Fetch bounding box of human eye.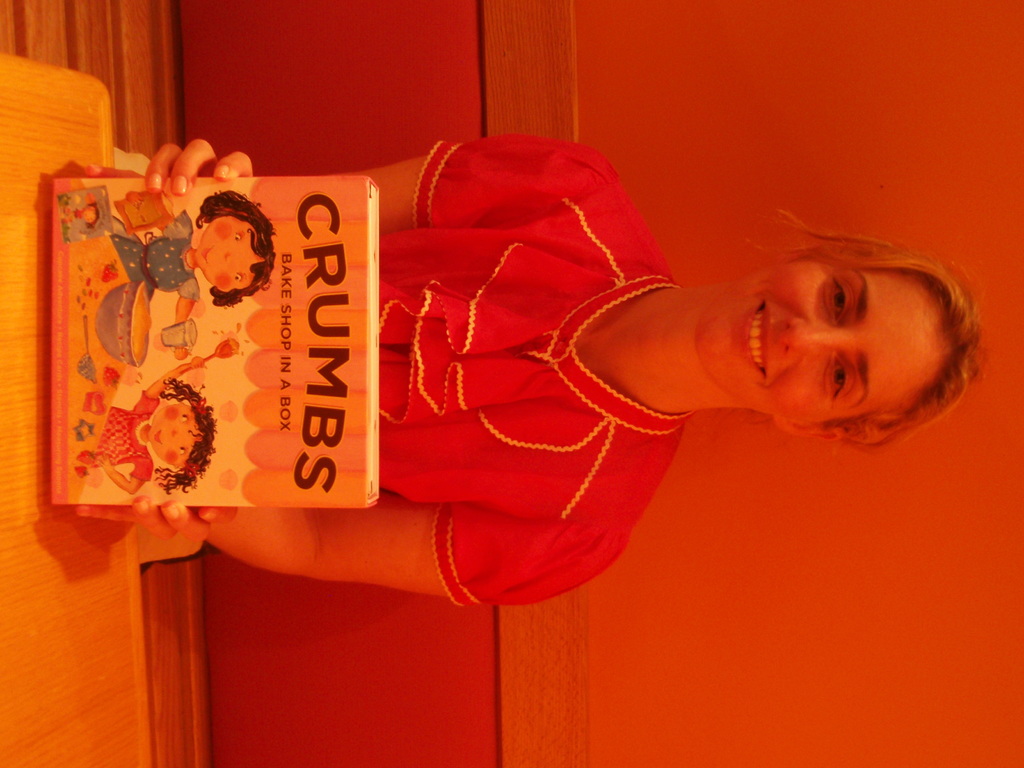
Bbox: left=228, top=271, right=242, bottom=284.
